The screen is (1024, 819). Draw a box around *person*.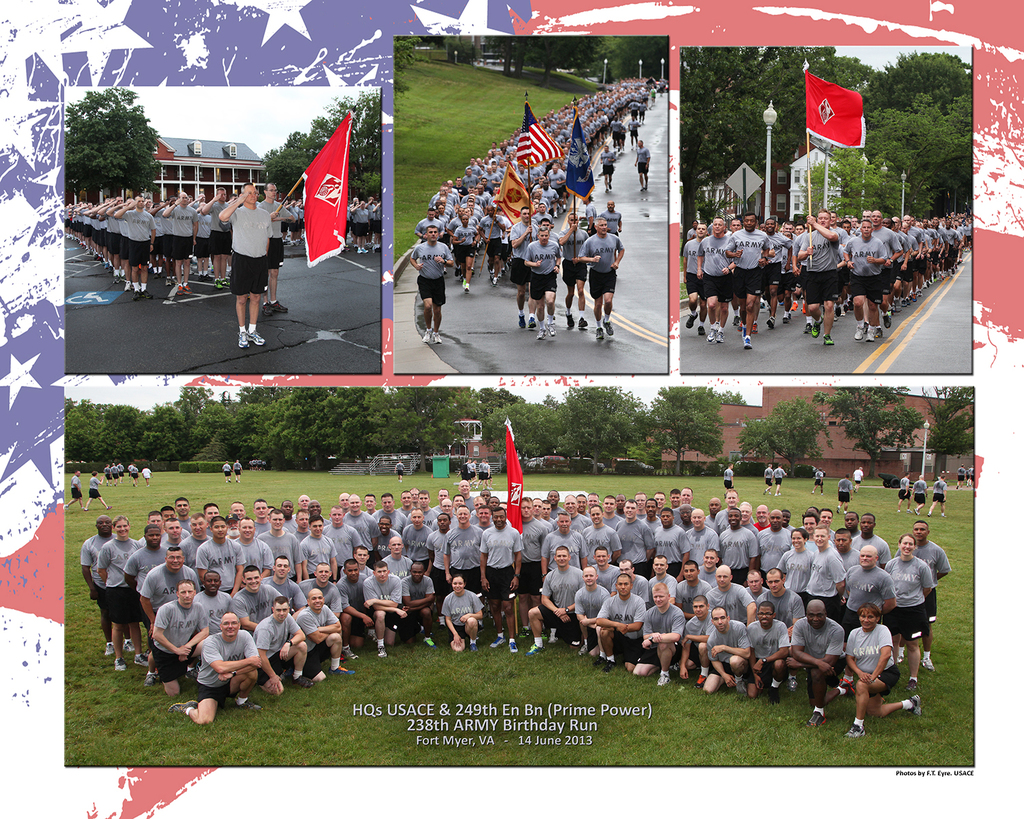
box=[117, 461, 128, 487].
